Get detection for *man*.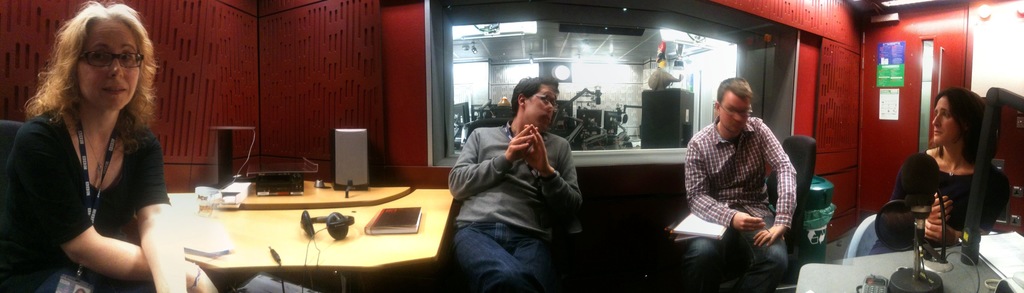
Detection: x1=669, y1=74, x2=801, y2=292.
